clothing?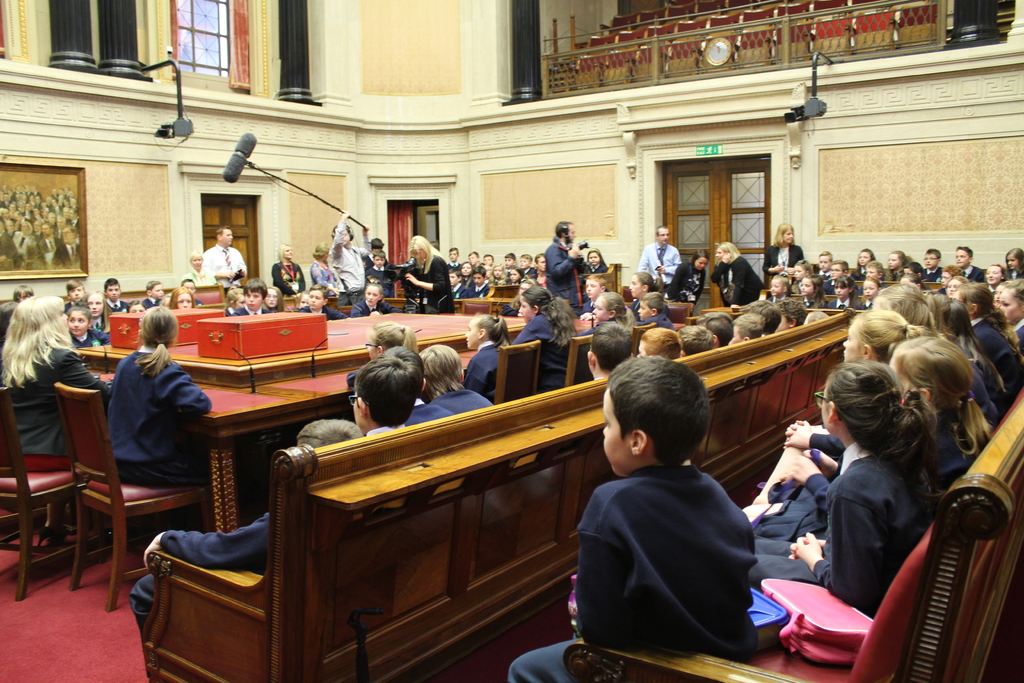
{"left": 911, "top": 415, "right": 961, "bottom": 480}
